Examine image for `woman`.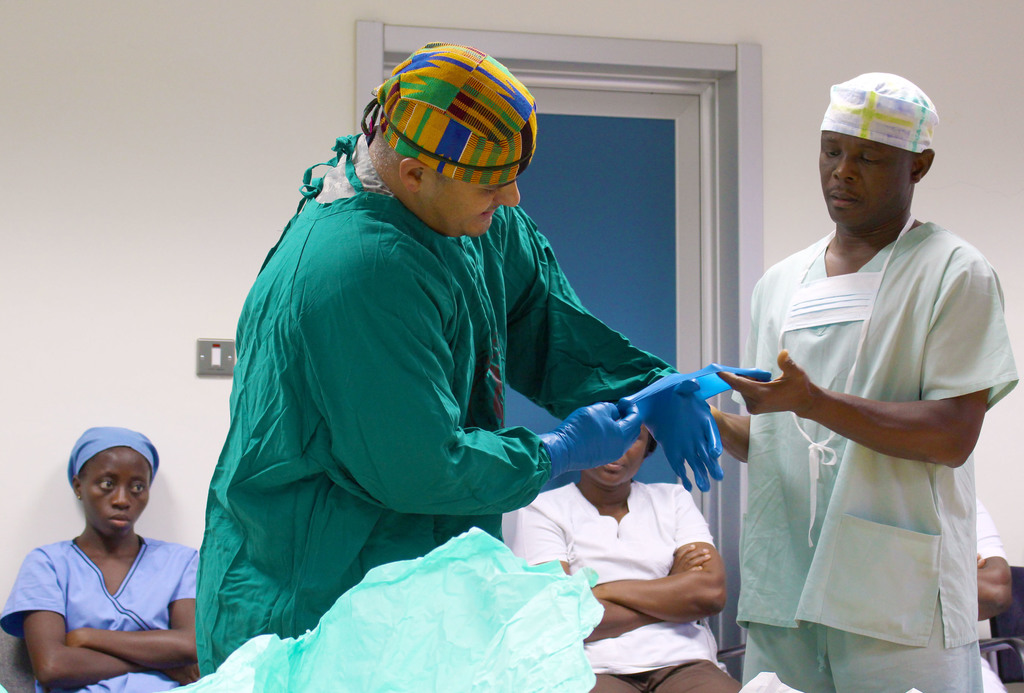
Examination result: {"x1": 6, "y1": 413, "x2": 213, "y2": 688}.
